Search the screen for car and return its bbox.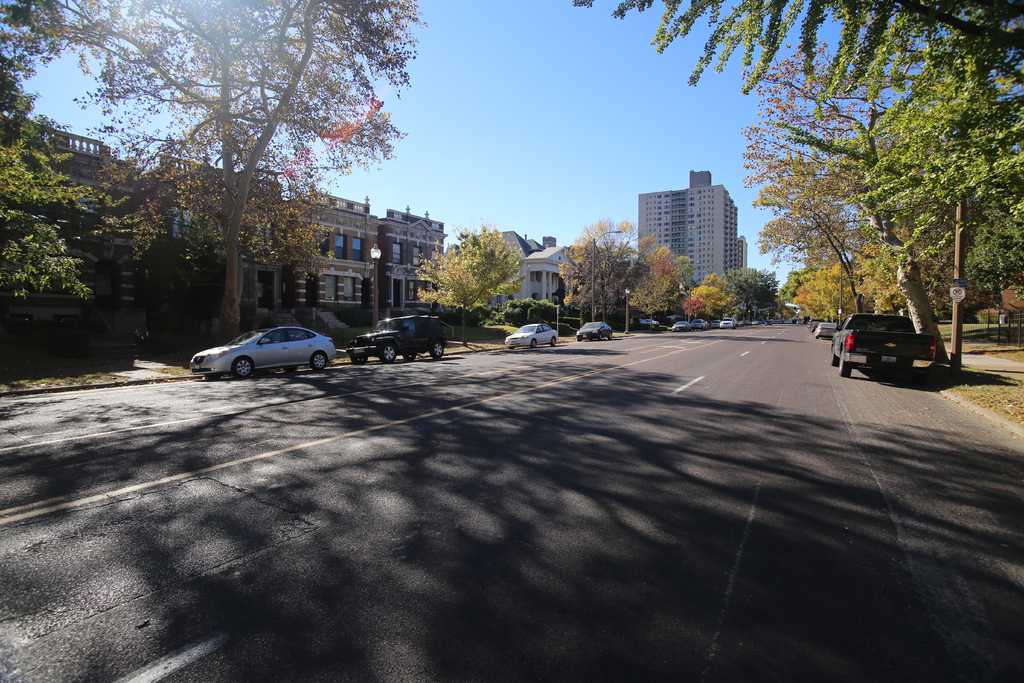
Found: x1=346 y1=308 x2=450 y2=362.
